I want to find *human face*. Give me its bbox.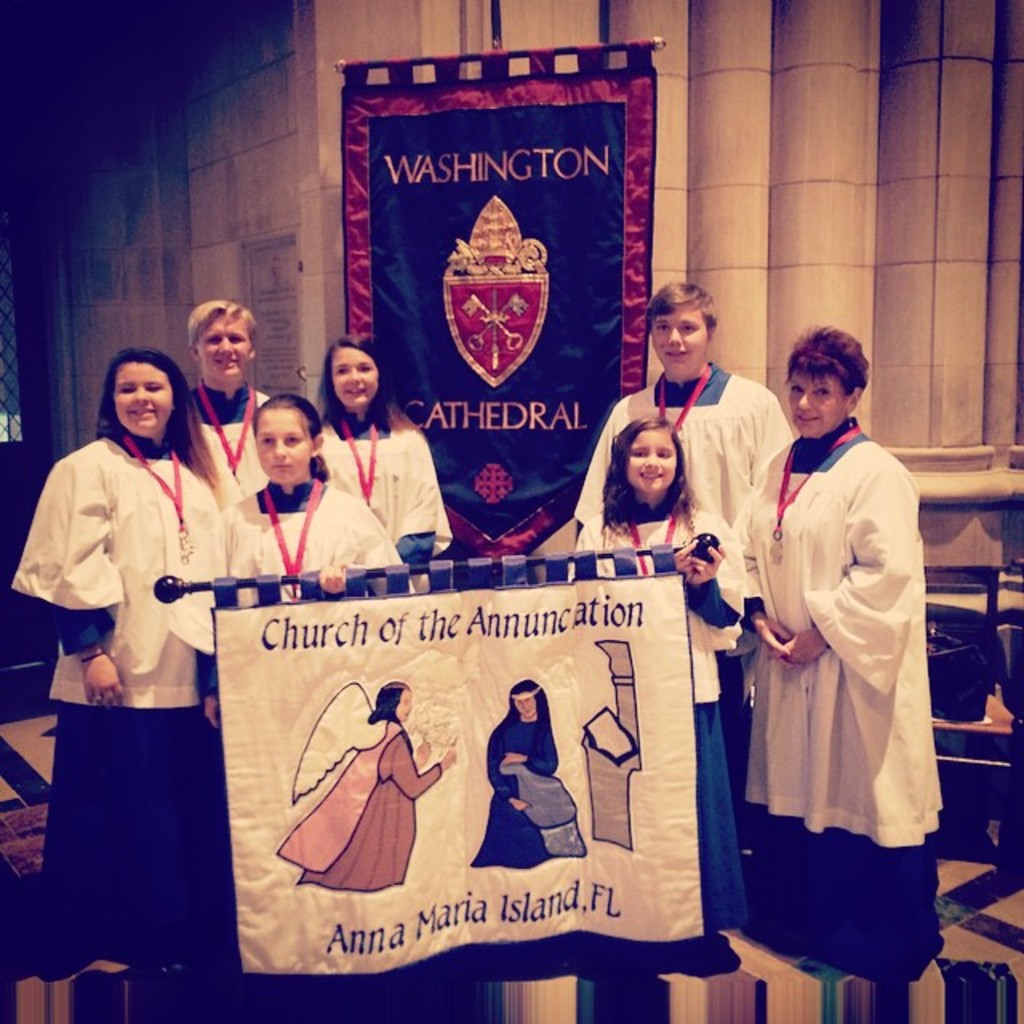
<region>779, 370, 859, 438</region>.
